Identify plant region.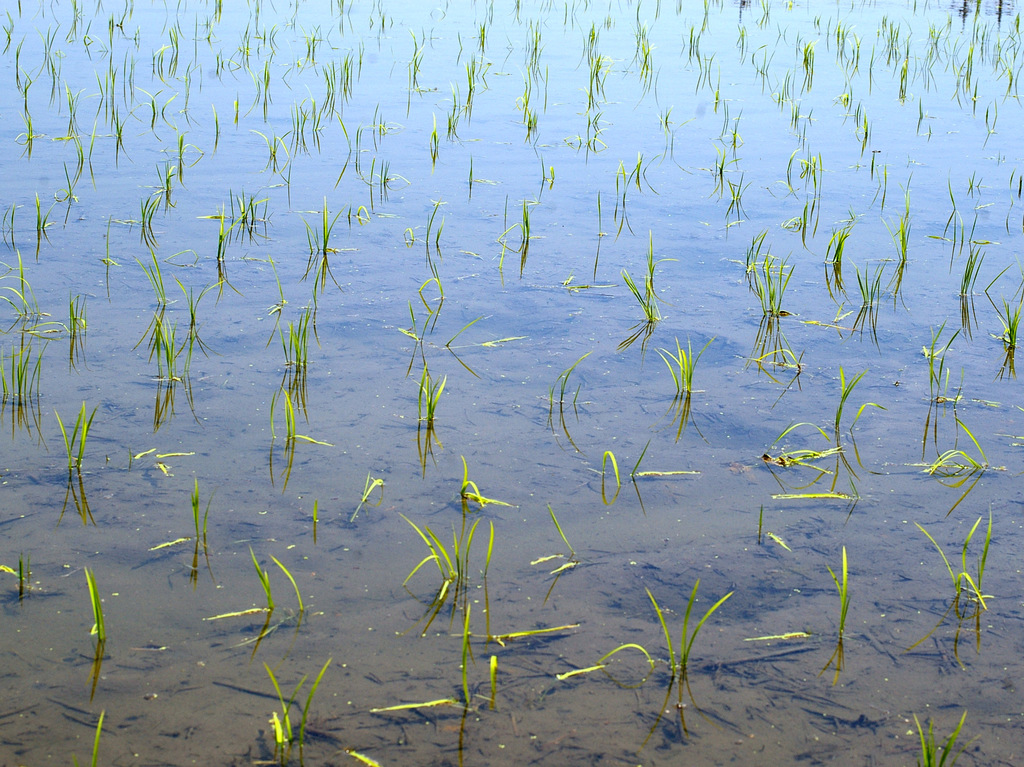
Region: Rect(644, 330, 700, 404).
